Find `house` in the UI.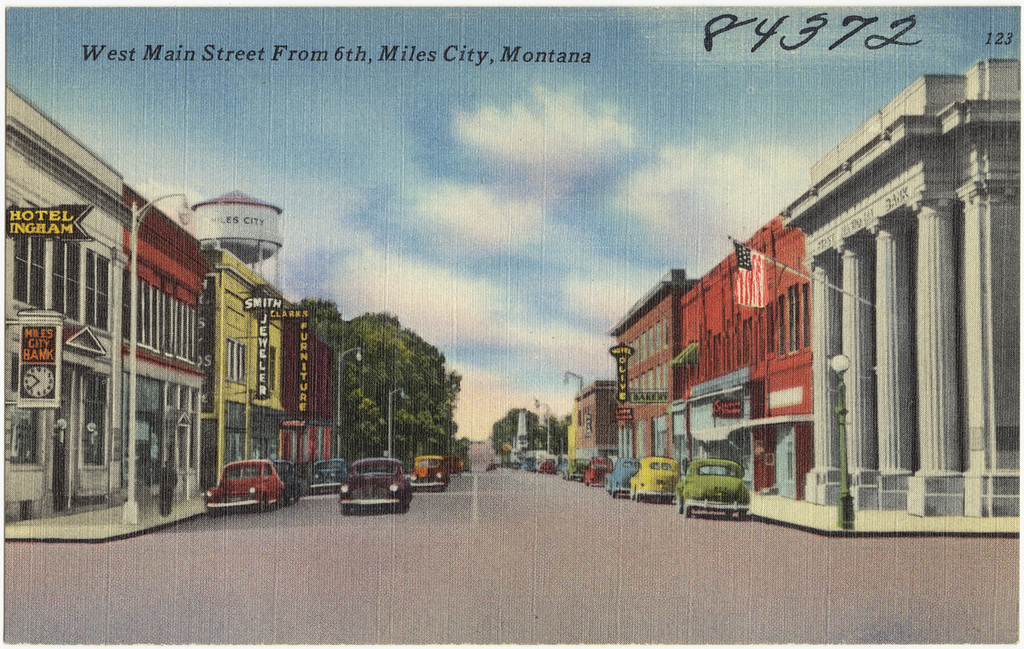
UI element at l=778, t=57, r=1023, b=517.
